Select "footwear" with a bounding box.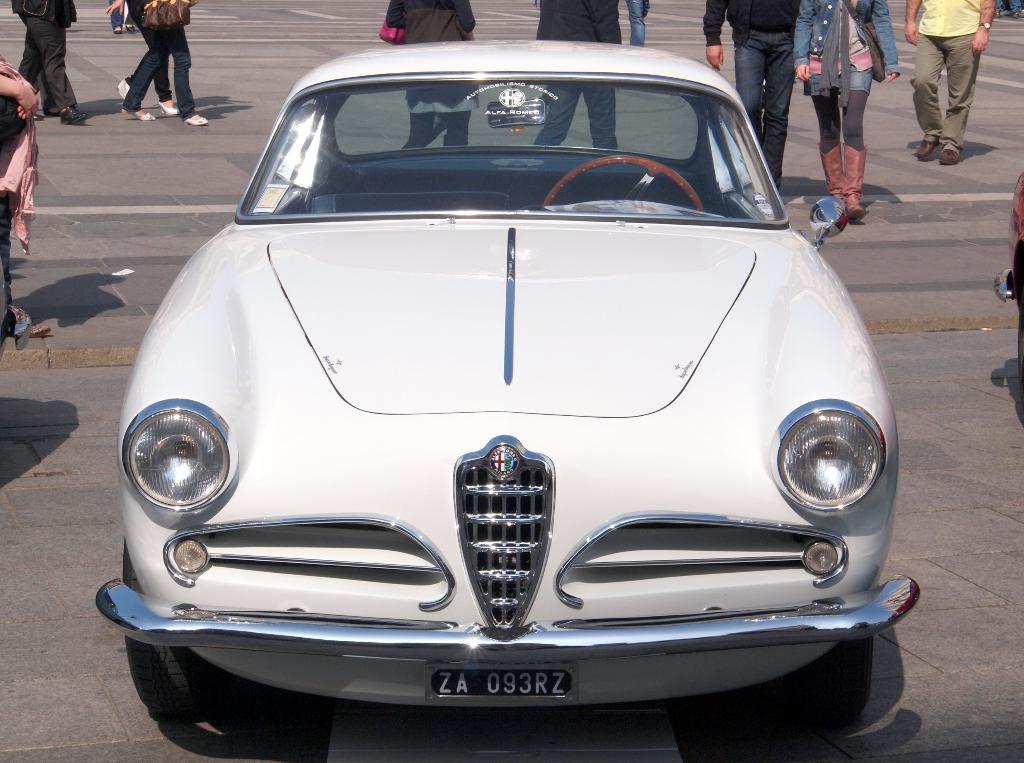
{"left": 28, "top": 324, "right": 51, "bottom": 337}.
